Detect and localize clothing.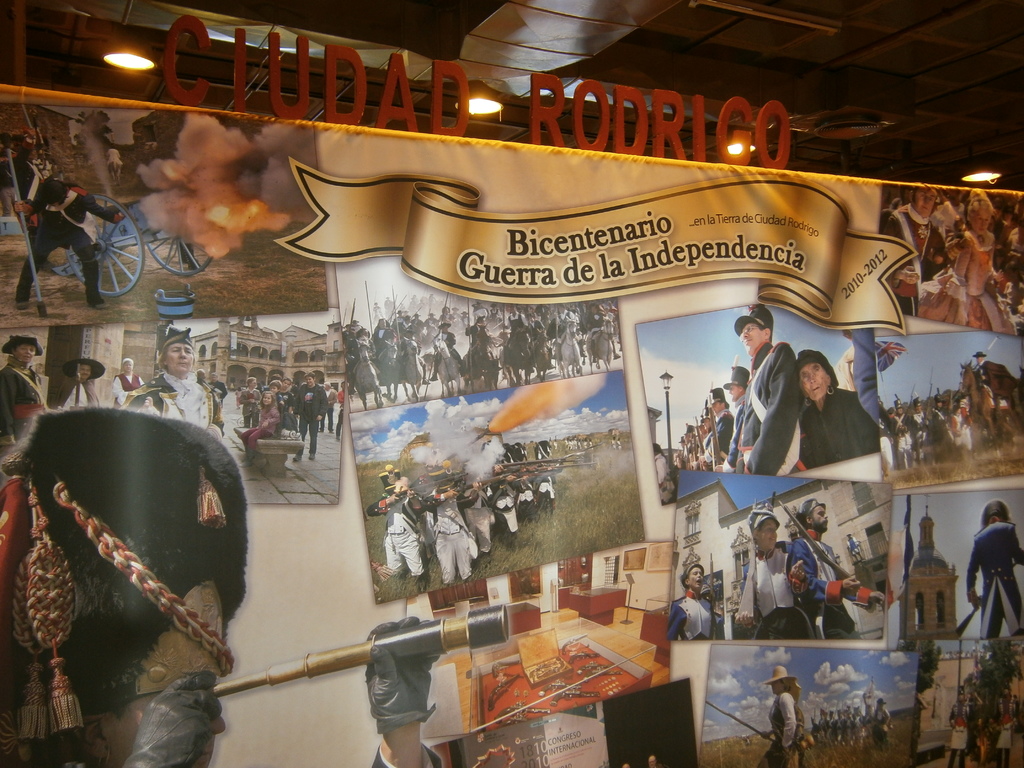
Localized at [909, 412, 934, 451].
